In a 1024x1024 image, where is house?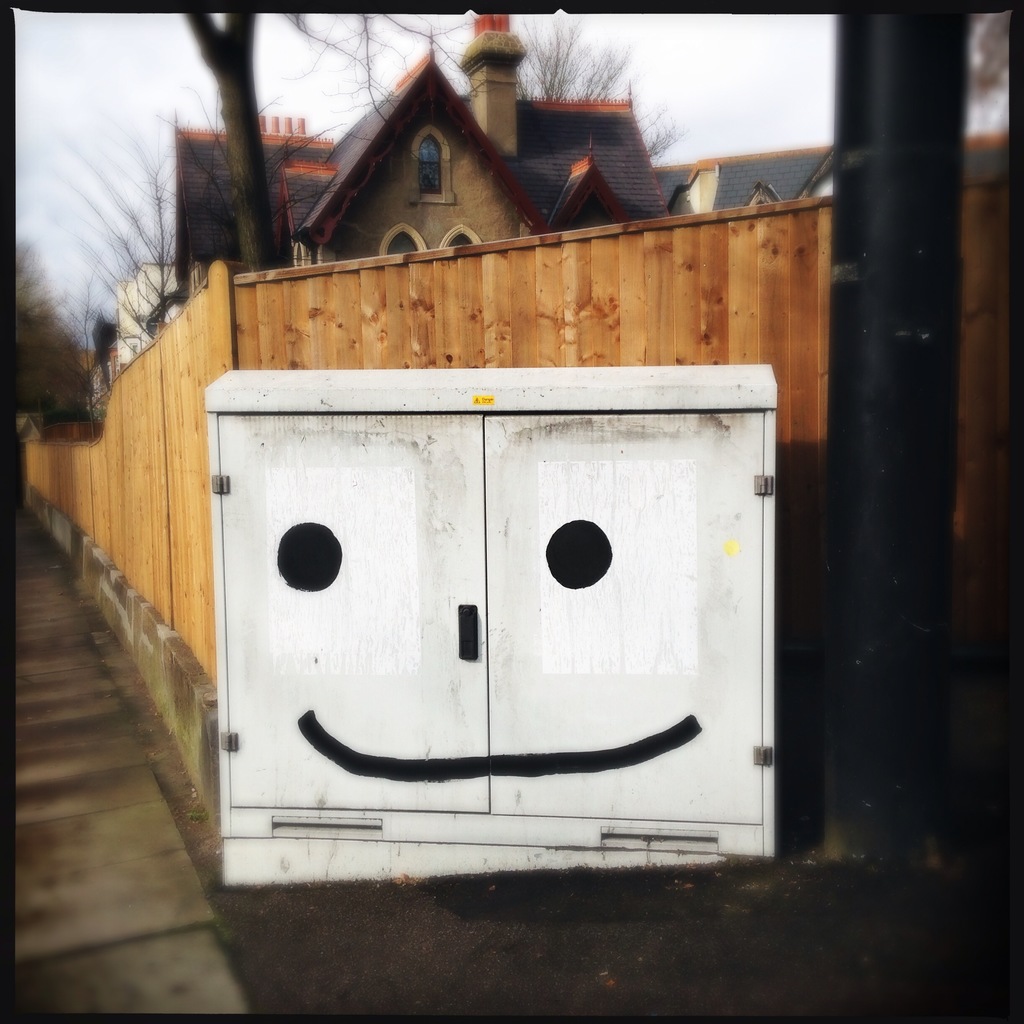
select_region(172, 0, 685, 301).
